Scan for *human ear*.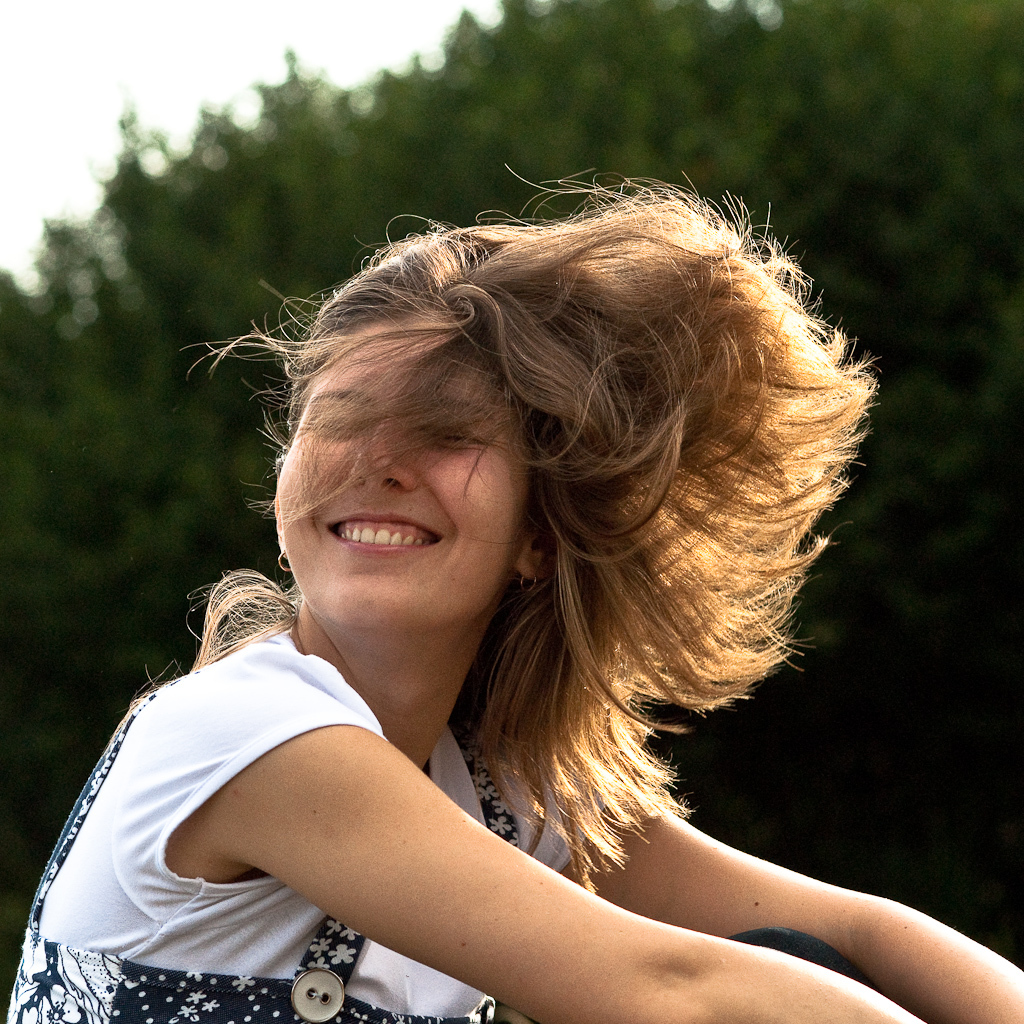
Scan result: l=512, t=509, r=557, b=578.
